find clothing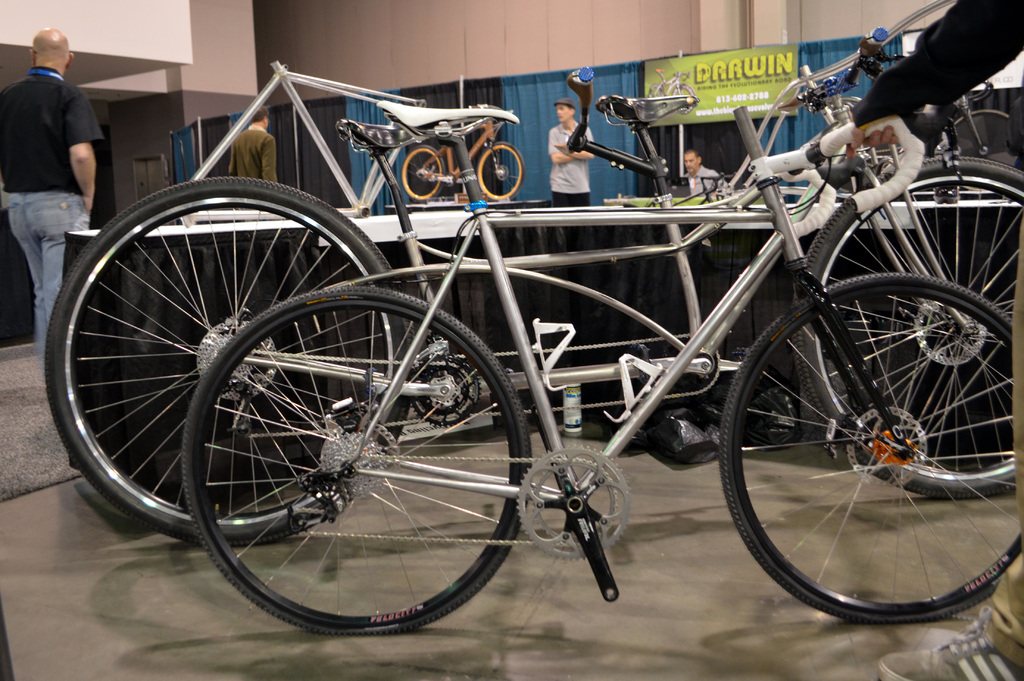
x1=230, y1=119, x2=278, y2=192
